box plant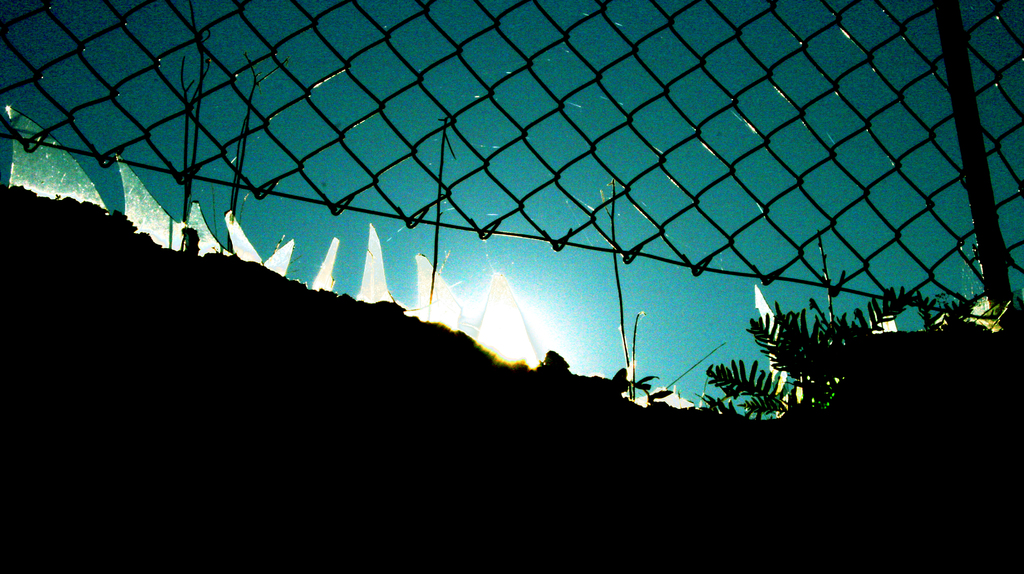
bbox=(618, 232, 1018, 433)
